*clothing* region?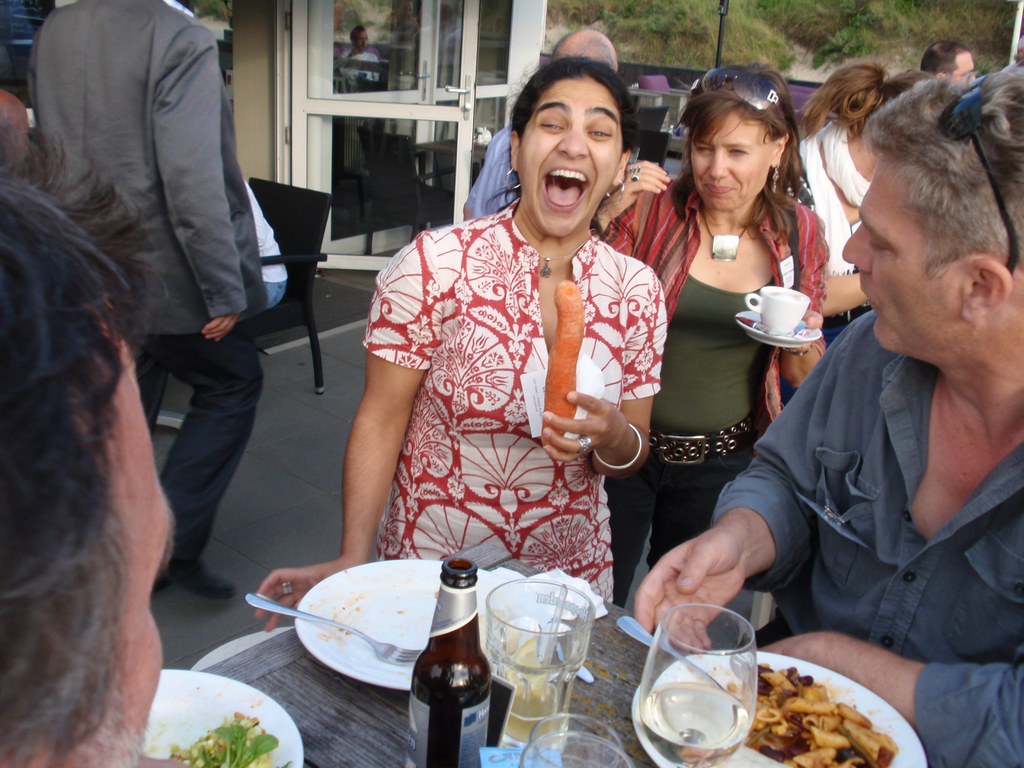
detection(712, 308, 1023, 767)
